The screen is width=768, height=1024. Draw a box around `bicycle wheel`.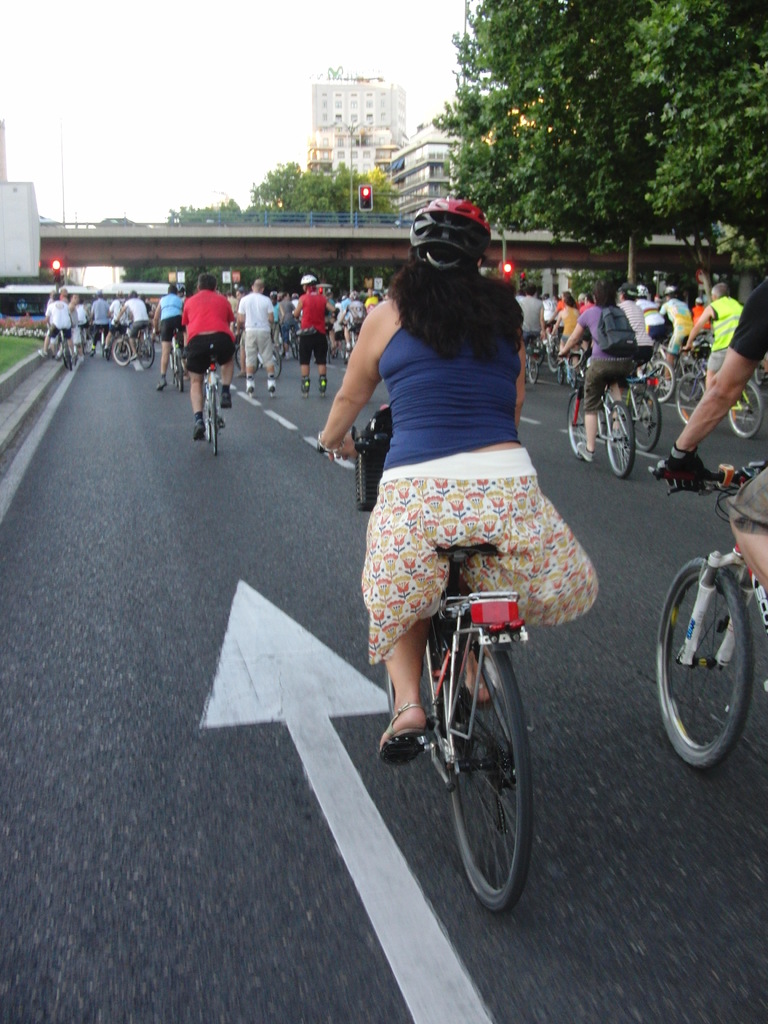
box(271, 346, 282, 379).
